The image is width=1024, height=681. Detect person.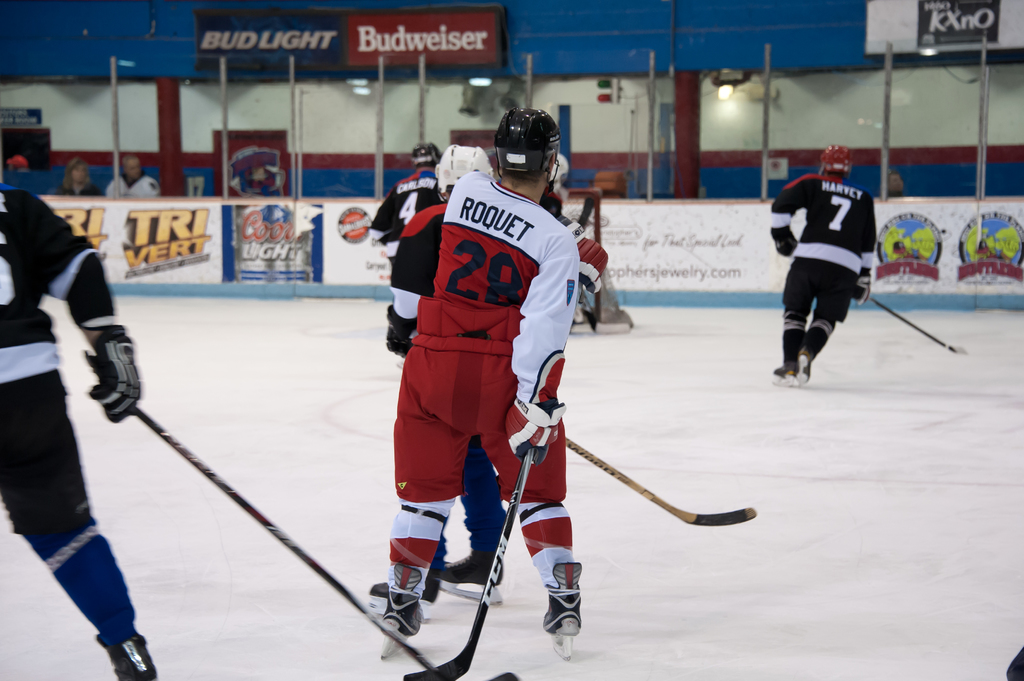
Detection: 369/145/503/625.
